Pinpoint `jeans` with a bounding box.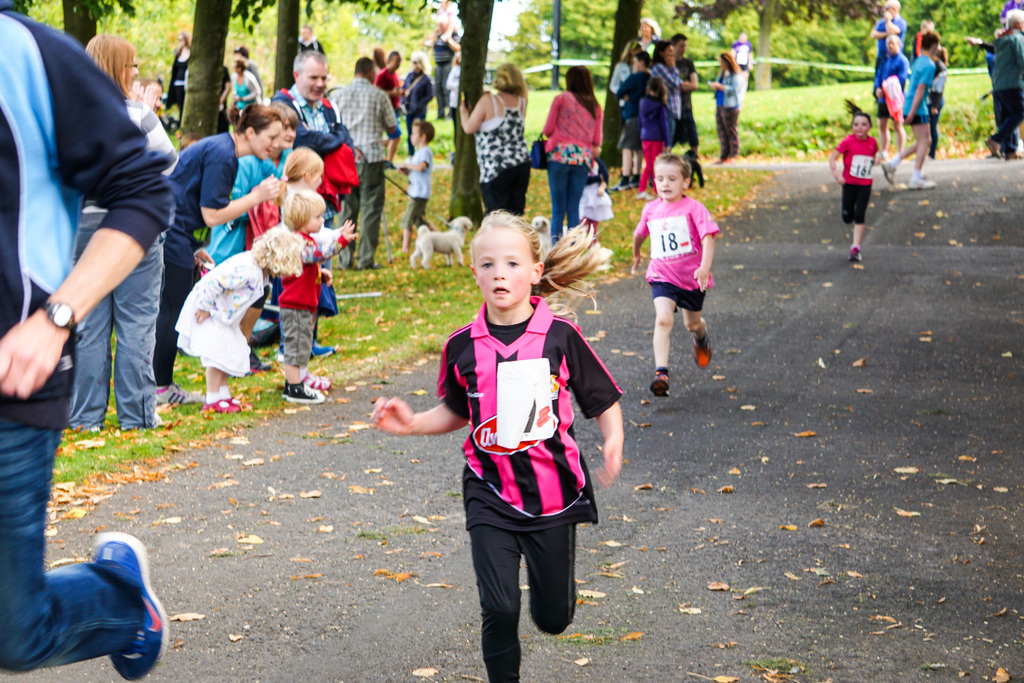
(547,157,586,241).
